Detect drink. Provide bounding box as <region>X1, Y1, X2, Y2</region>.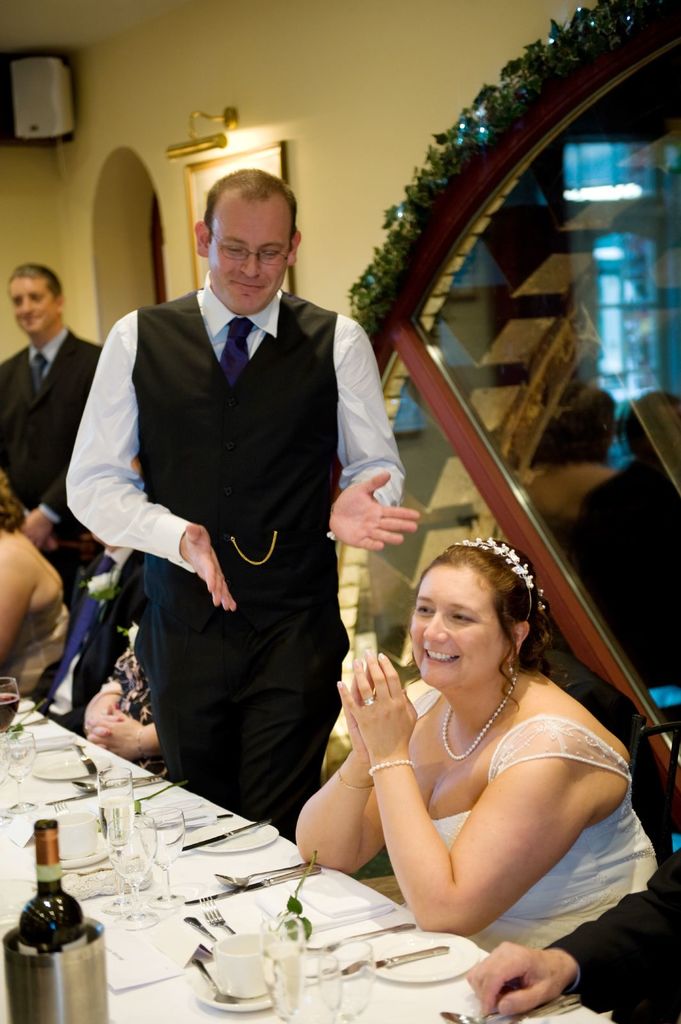
<region>213, 937, 294, 998</region>.
